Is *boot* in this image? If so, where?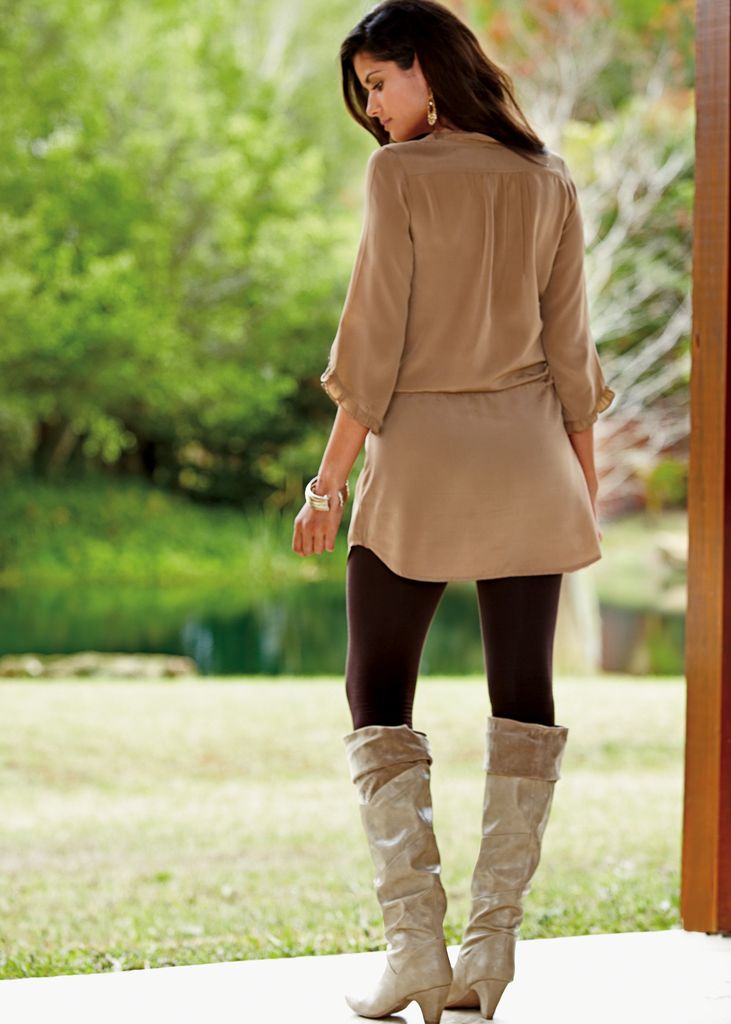
Yes, at <bbox>341, 721, 458, 1023</bbox>.
